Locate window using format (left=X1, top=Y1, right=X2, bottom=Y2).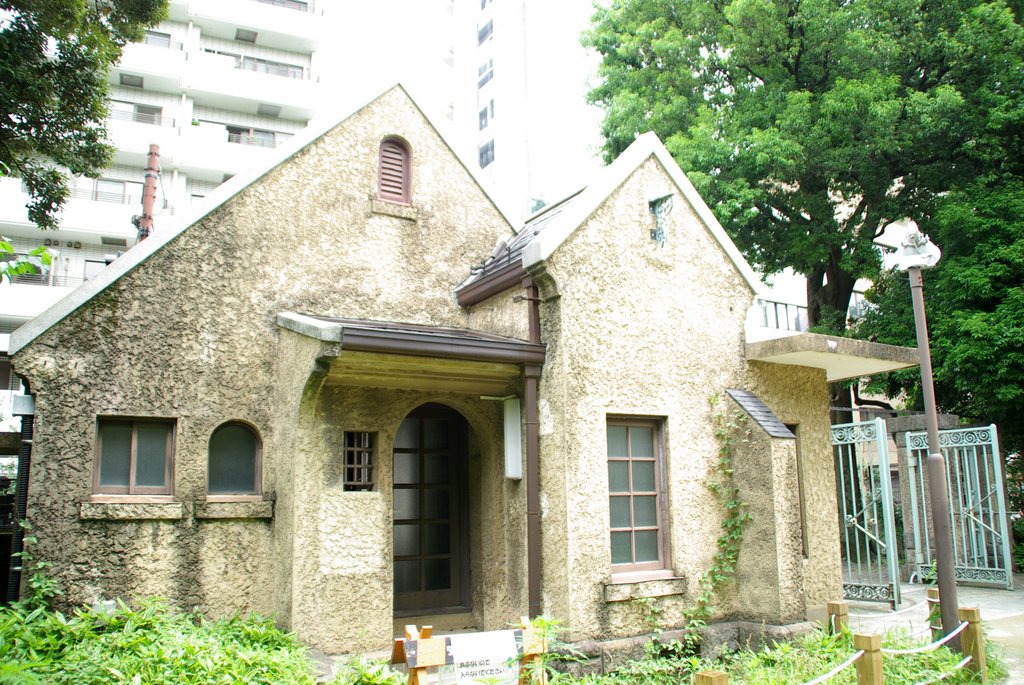
(left=345, top=427, right=379, bottom=497).
